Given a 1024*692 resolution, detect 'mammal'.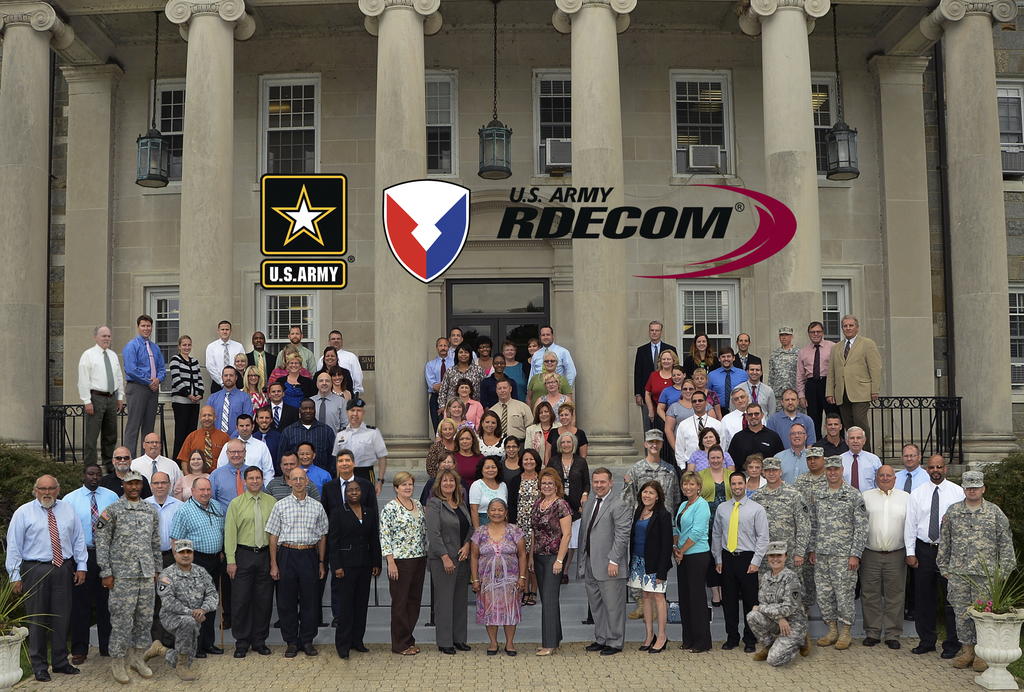
crop(451, 326, 468, 363).
